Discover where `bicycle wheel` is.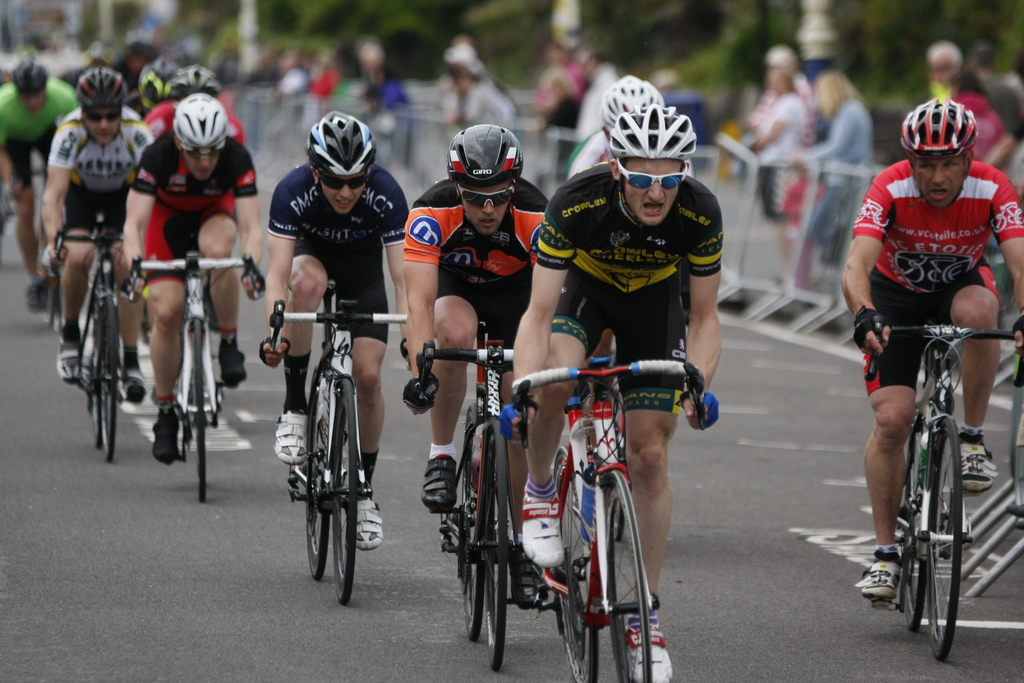
Discovered at 481:420:506:674.
